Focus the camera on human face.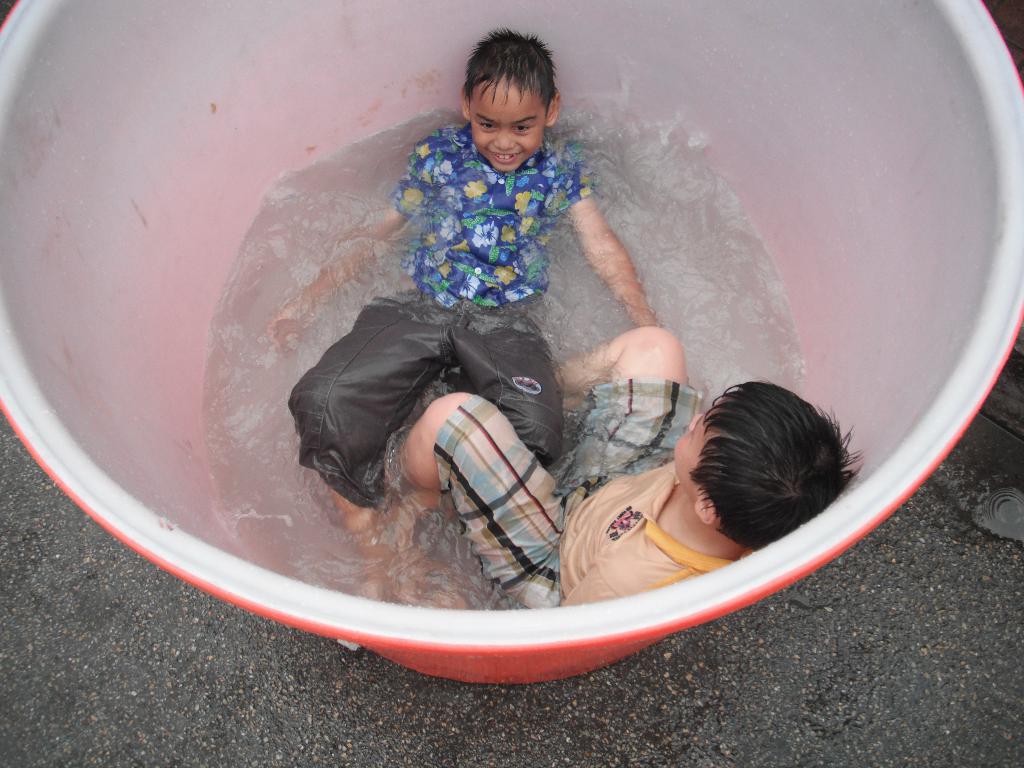
Focus region: bbox=[472, 84, 549, 170].
